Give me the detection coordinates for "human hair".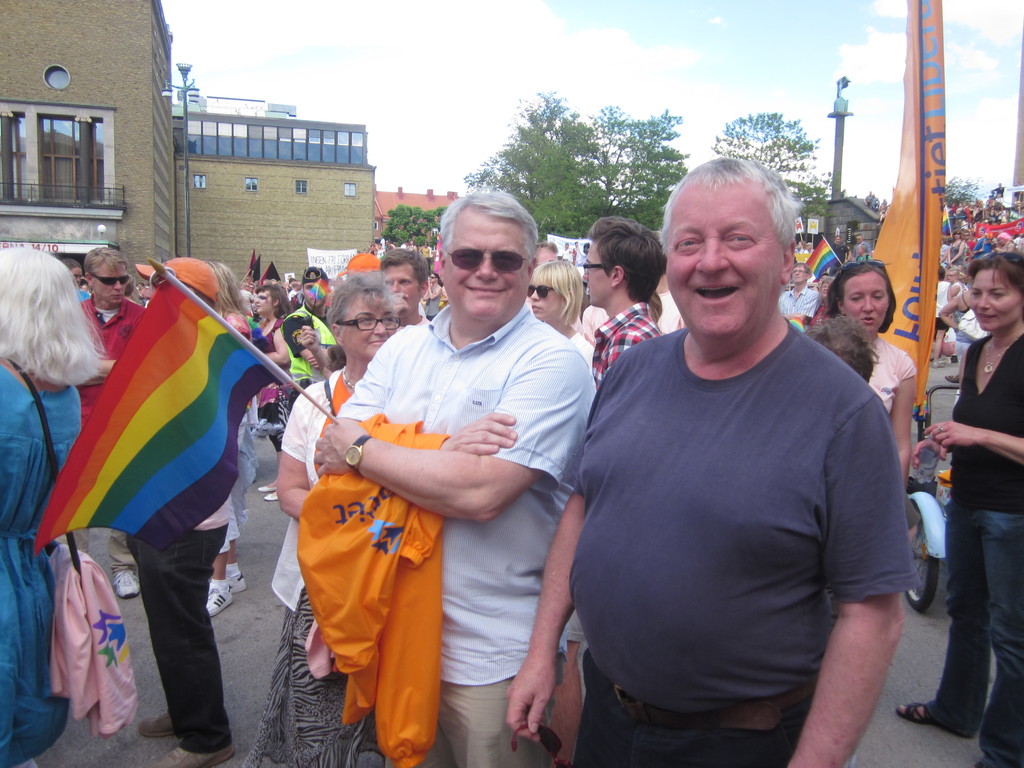
377:246:429:291.
